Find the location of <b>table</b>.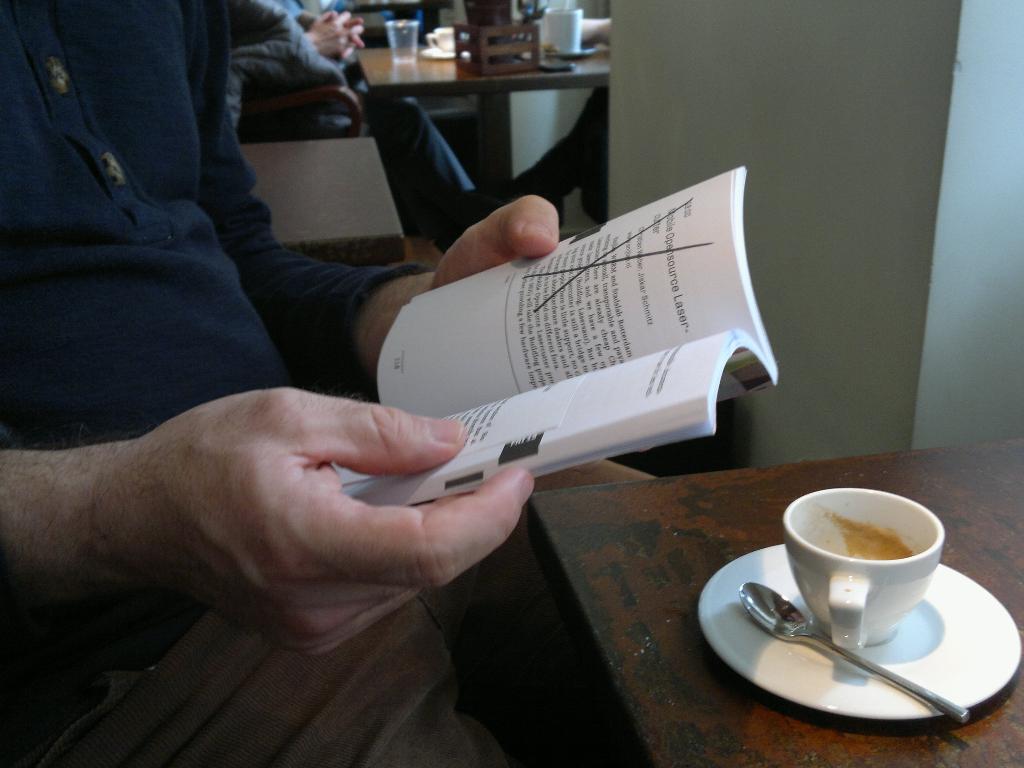
Location: Rect(525, 431, 1023, 767).
